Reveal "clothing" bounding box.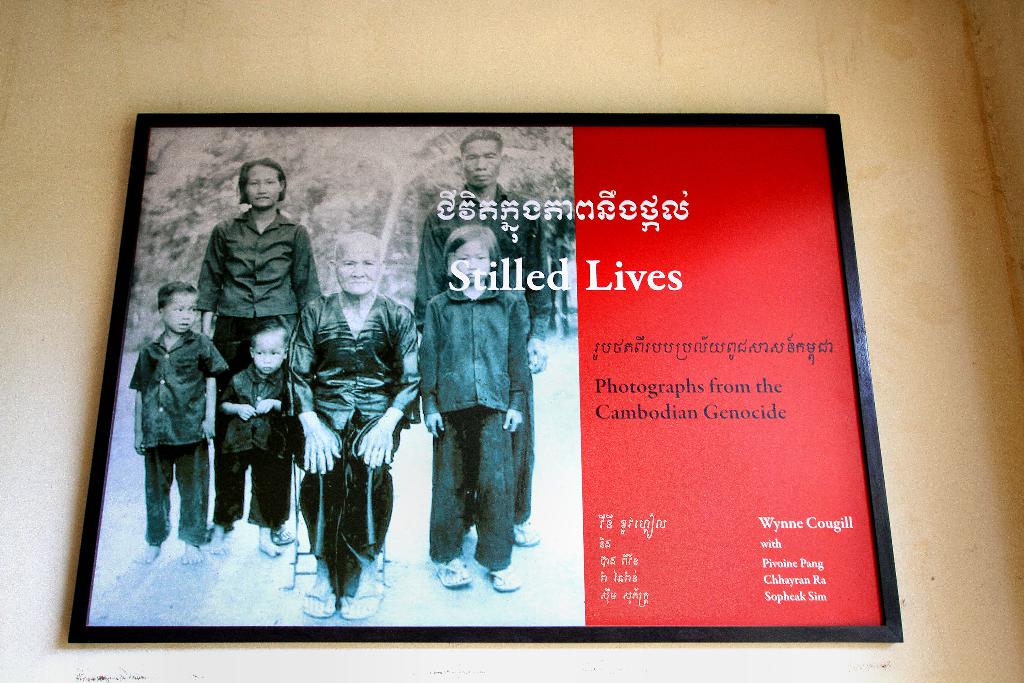
Revealed: [292, 292, 420, 604].
